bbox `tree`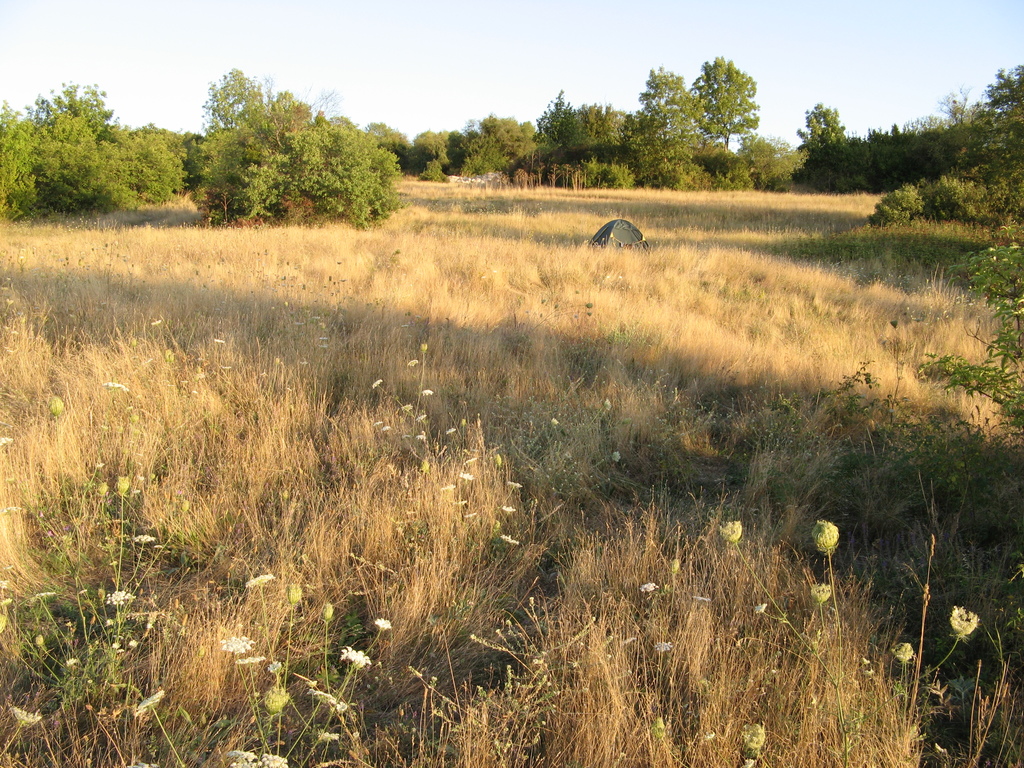
<box>466,108,534,183</box>
